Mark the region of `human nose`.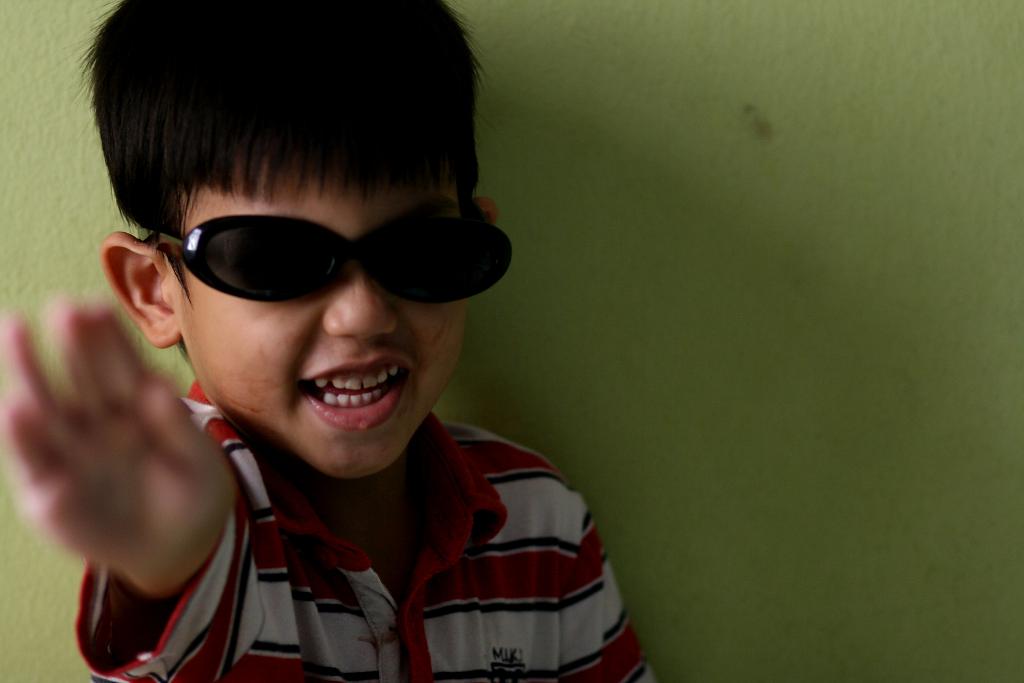
Region: rect(324, 261, 400, 337).
